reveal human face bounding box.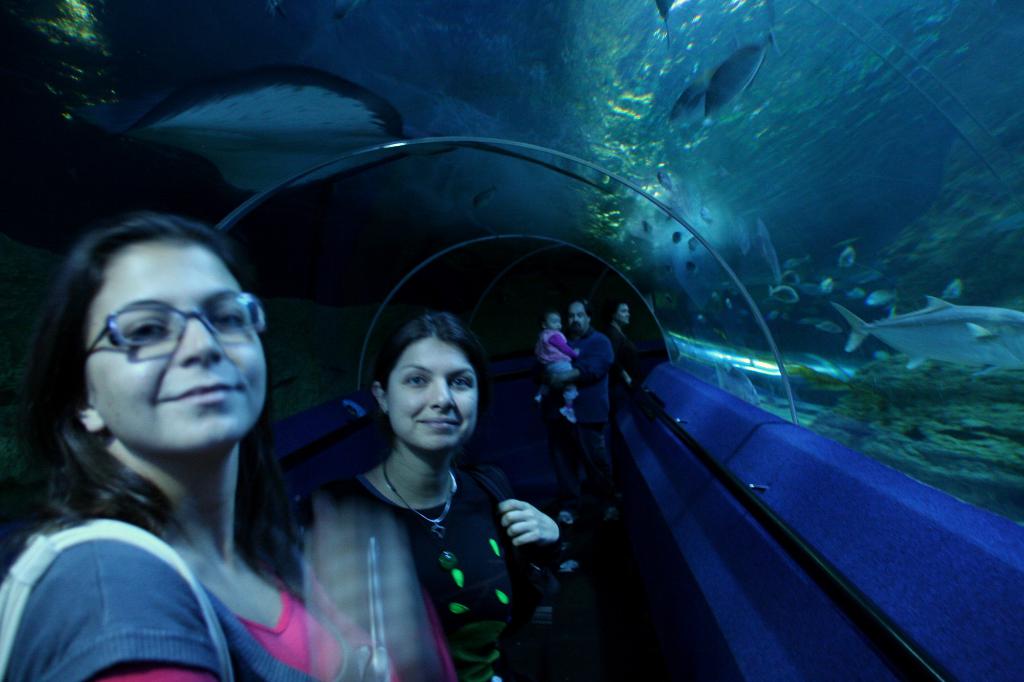
Revealed: <region>570, 302, 589, 333</region>.
